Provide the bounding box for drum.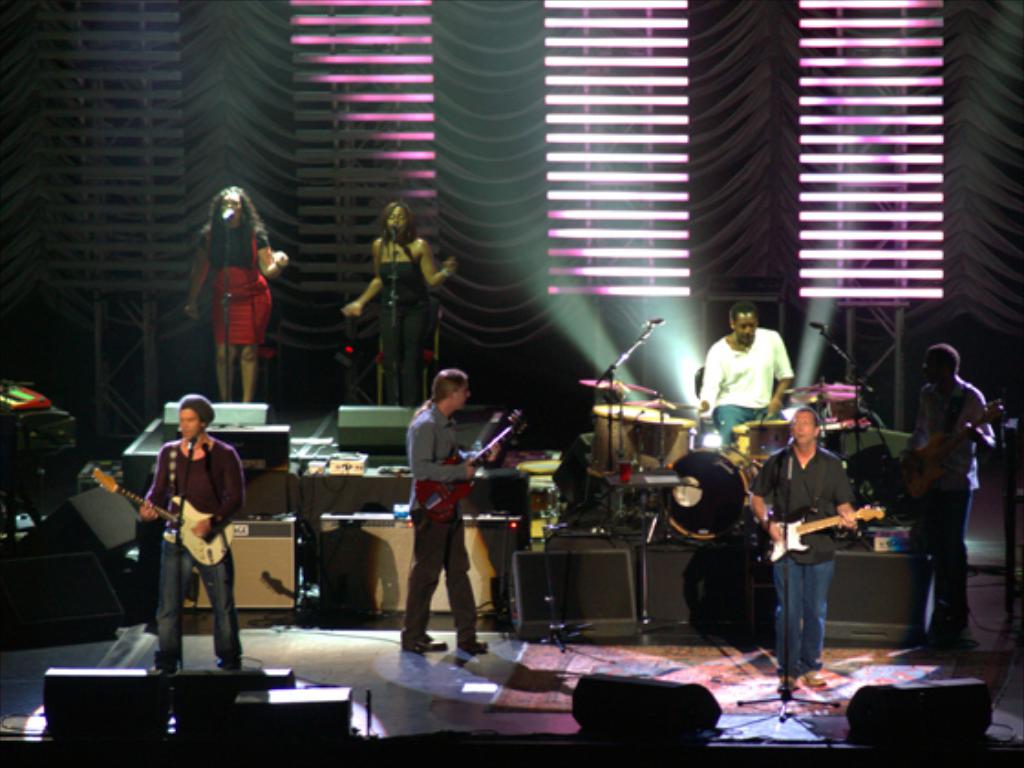
select_region(731, 422, 742, 443).
